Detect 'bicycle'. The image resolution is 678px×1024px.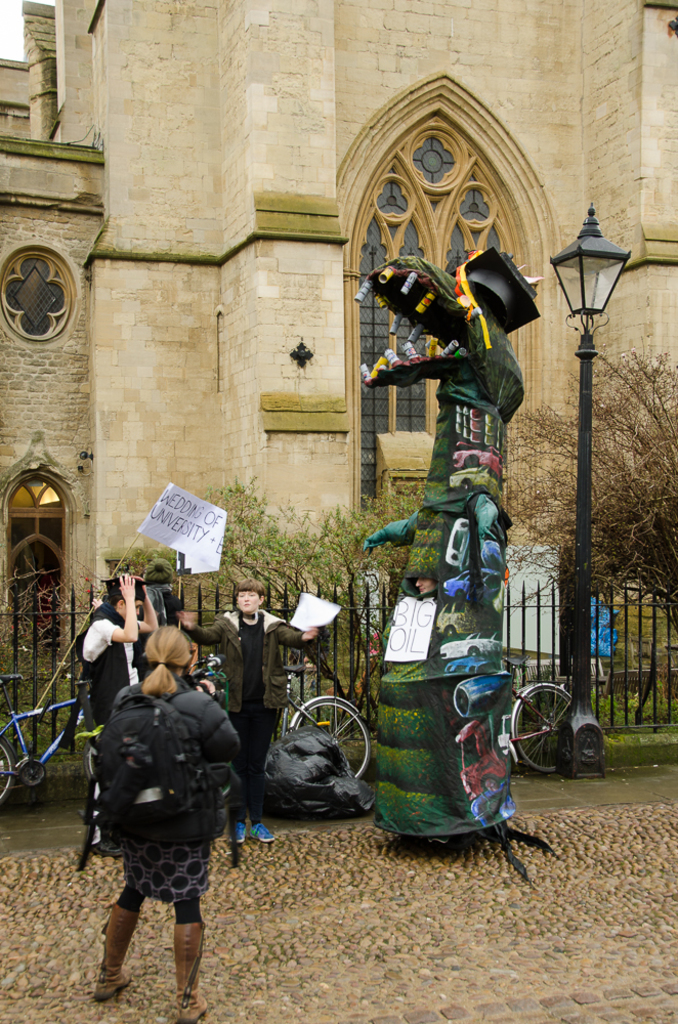
BBox(503, 651, 582, 770).
